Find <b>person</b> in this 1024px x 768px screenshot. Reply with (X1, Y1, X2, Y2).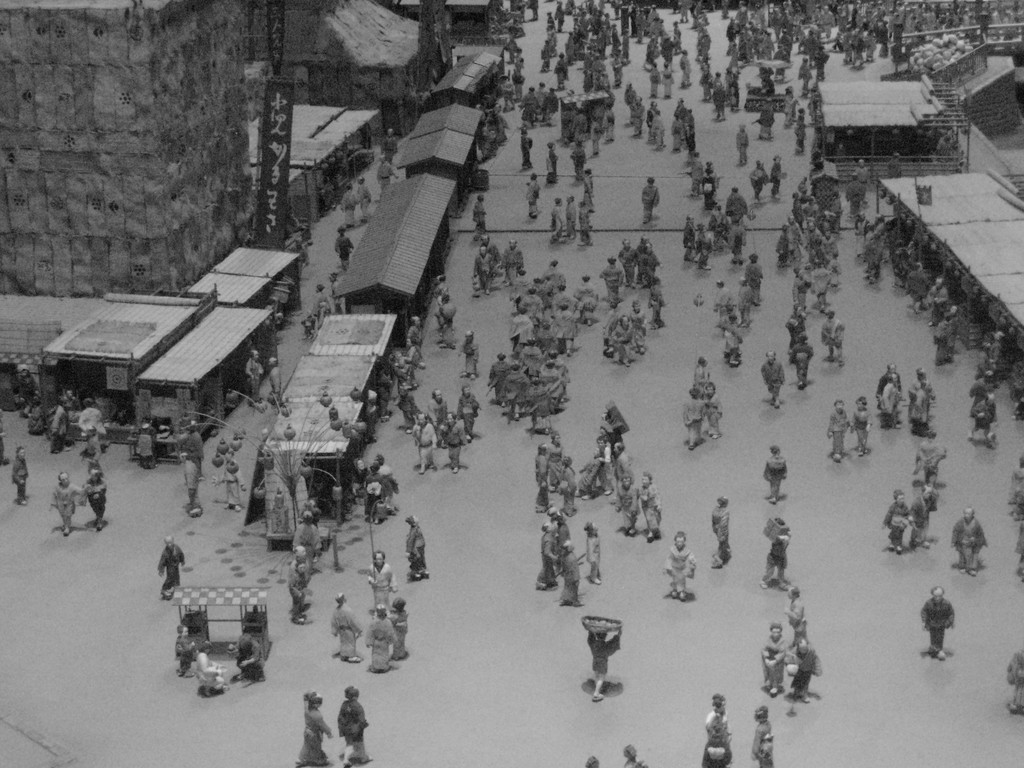
(545, 140, 557, 183).
